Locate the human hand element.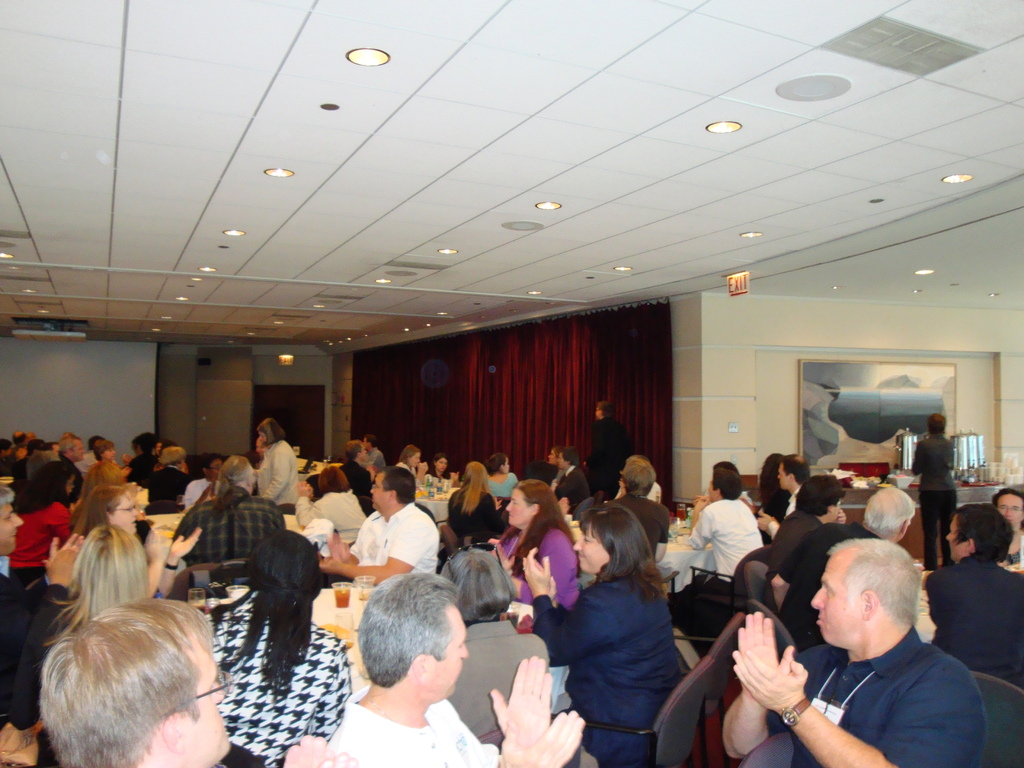
Element bbox: {"x1": 122, "y1": 467, "x2": 133, "y2": 479}.
